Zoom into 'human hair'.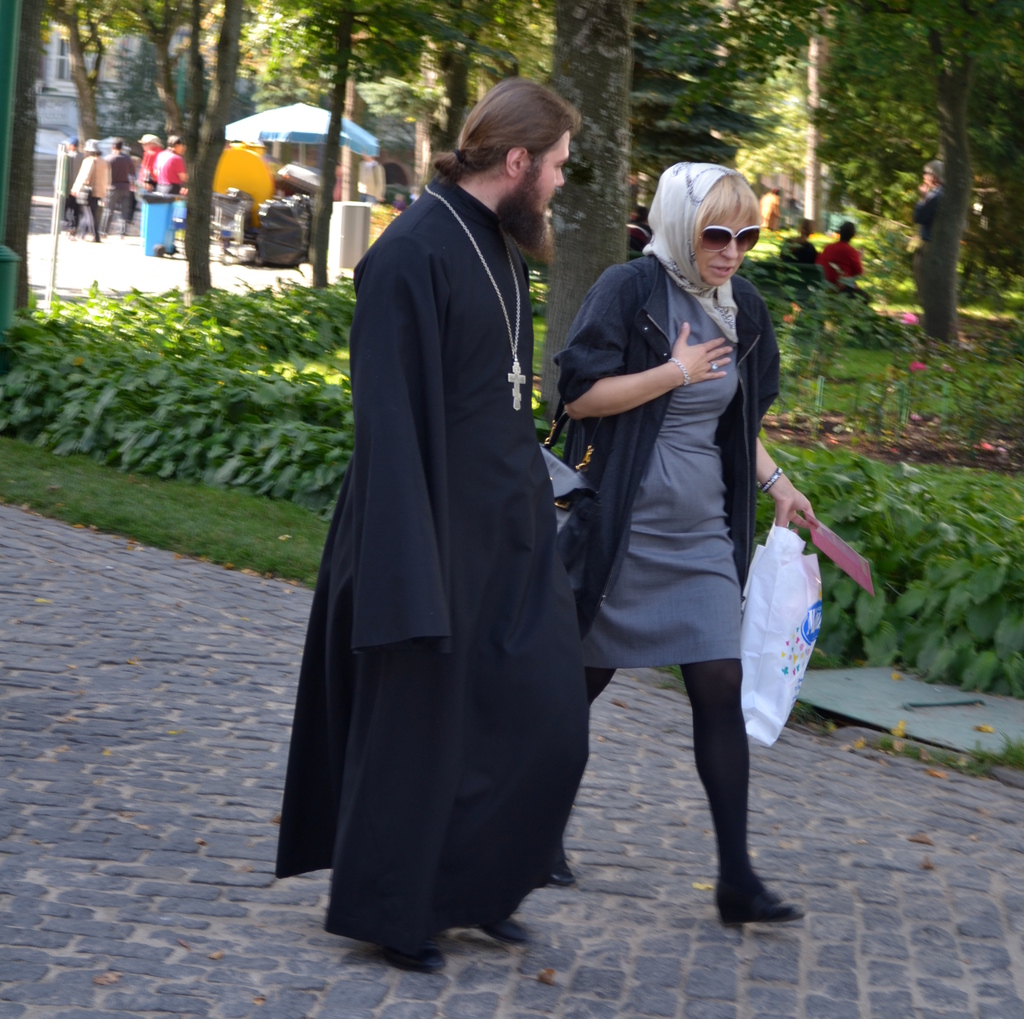
Zoom target: (left=440, top=76, right=569, bottom=208).
